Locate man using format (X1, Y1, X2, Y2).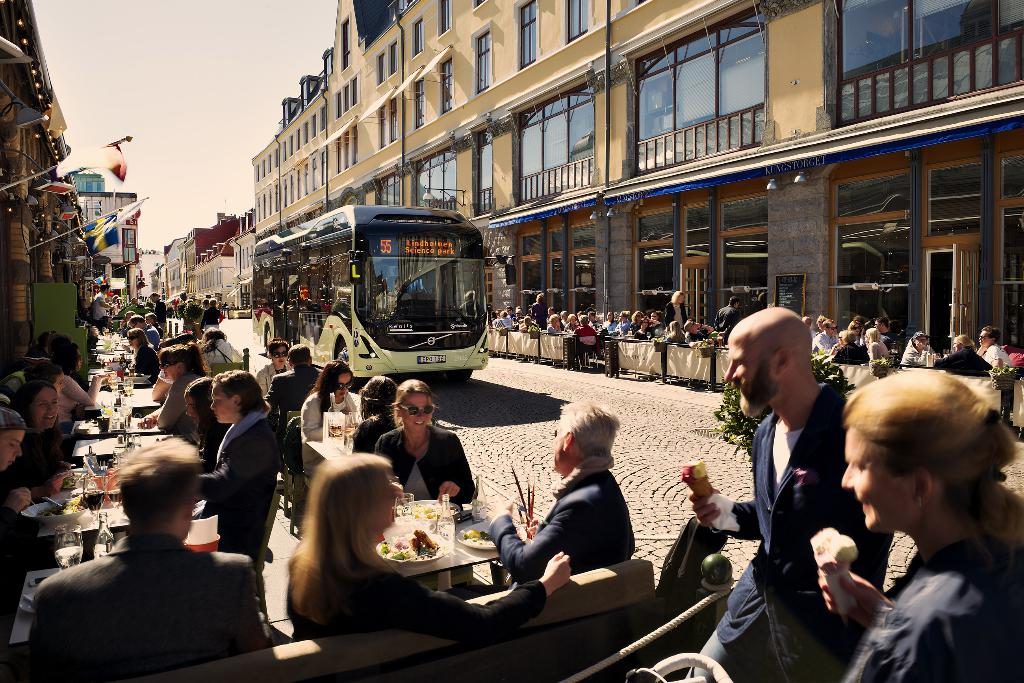
(812, 321, 840, 352).
